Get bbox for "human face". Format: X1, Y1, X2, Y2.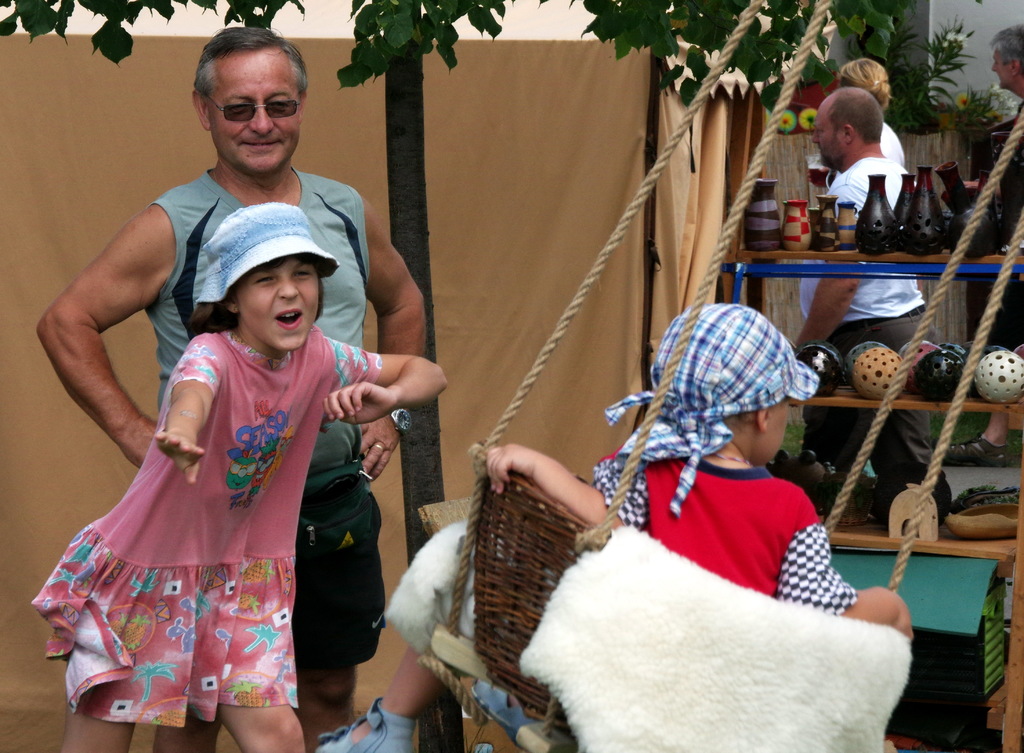
235, 261, 324, 349.
